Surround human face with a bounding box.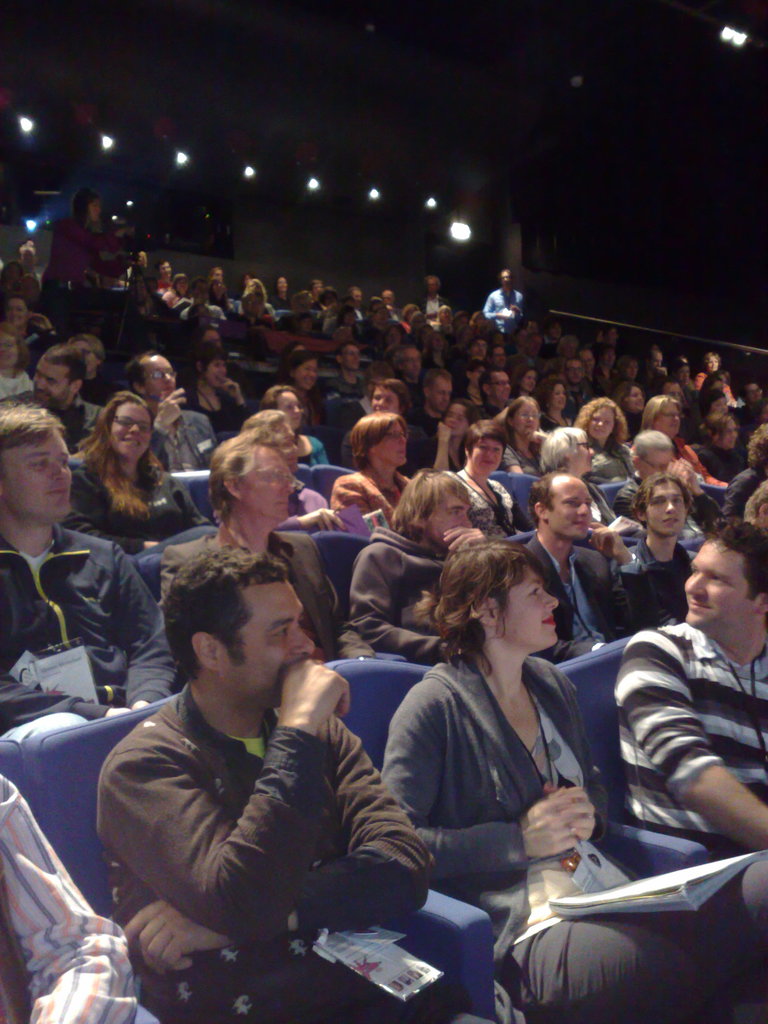
box(685, 534, 758, 625).
